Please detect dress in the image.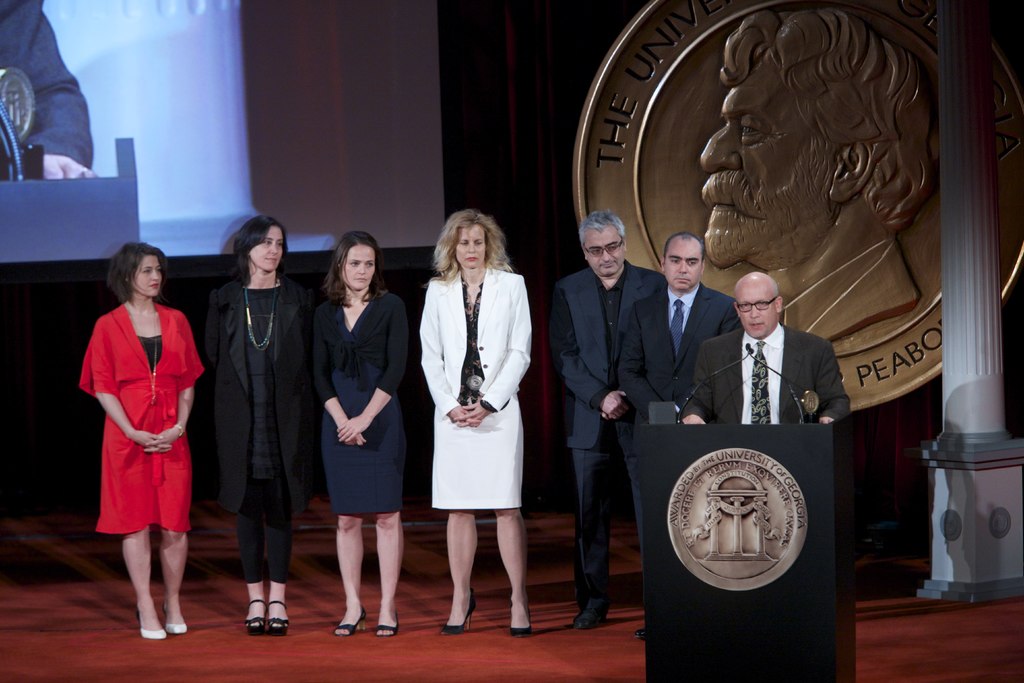
(x1=321, y1=308, x2=406, y2=514).
